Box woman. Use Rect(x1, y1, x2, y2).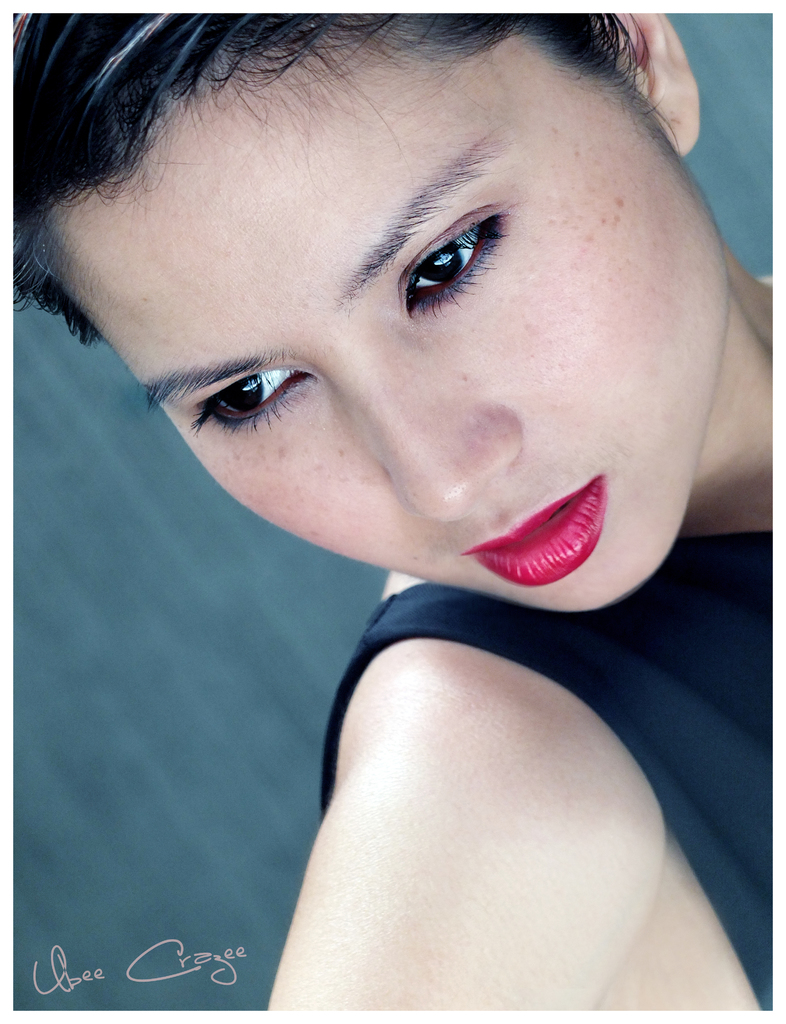
Rect(9, 11, 785, 1011).
